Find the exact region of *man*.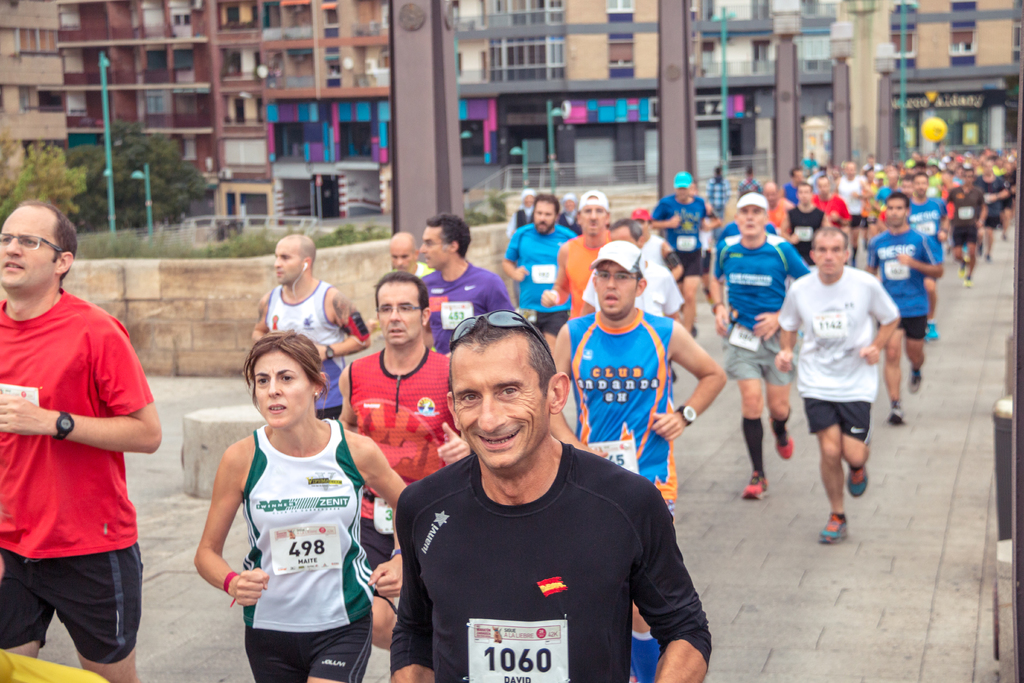
Exact region: l=899, t=167, r=949, b=338.
